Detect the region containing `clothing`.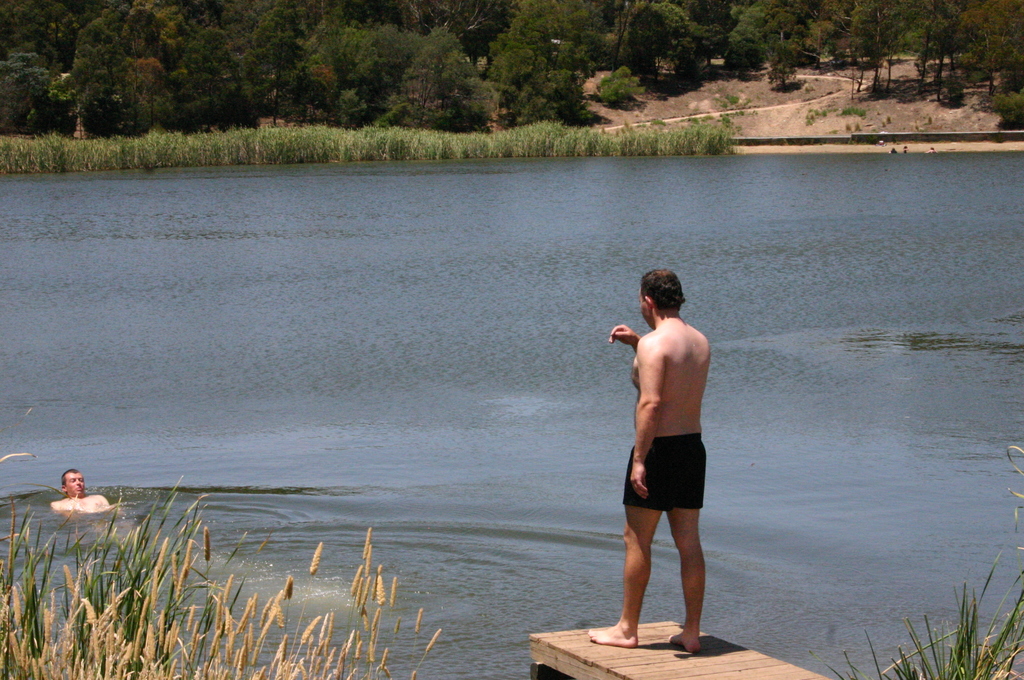
Rect(622, 432, 706, 508).
